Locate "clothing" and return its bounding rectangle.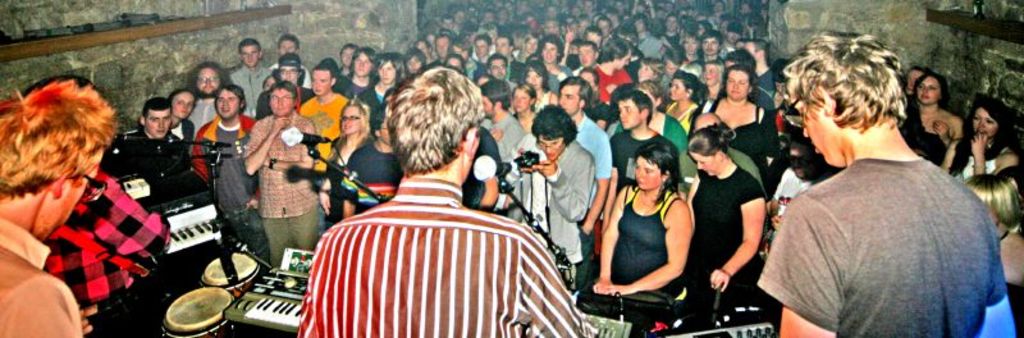
46 157 161 300.
